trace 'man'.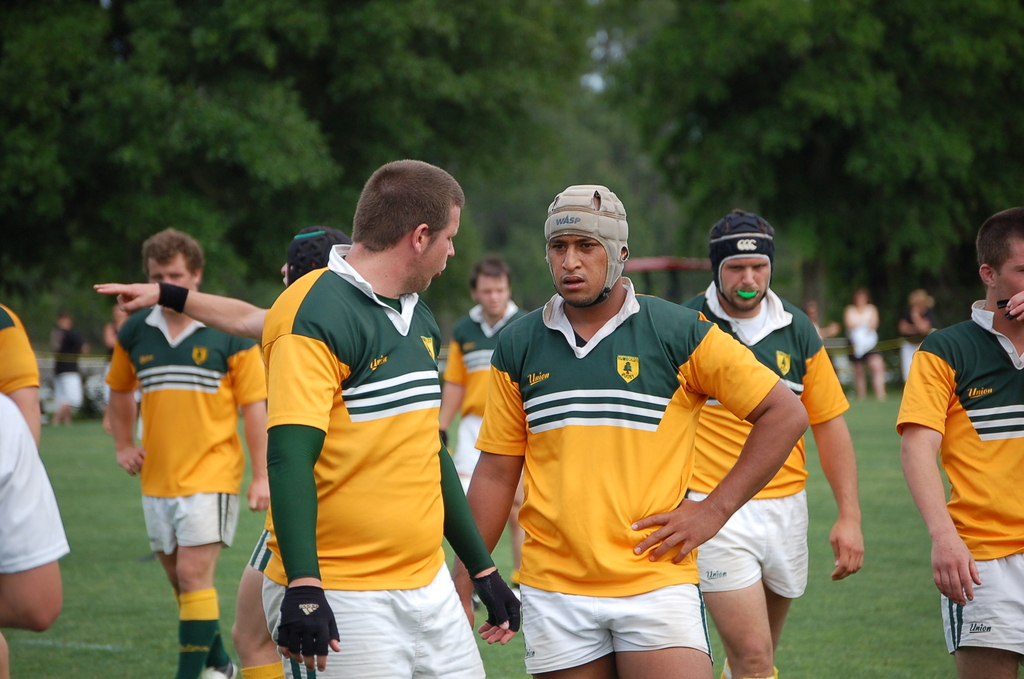
Traced to 892/198/1023/678.
